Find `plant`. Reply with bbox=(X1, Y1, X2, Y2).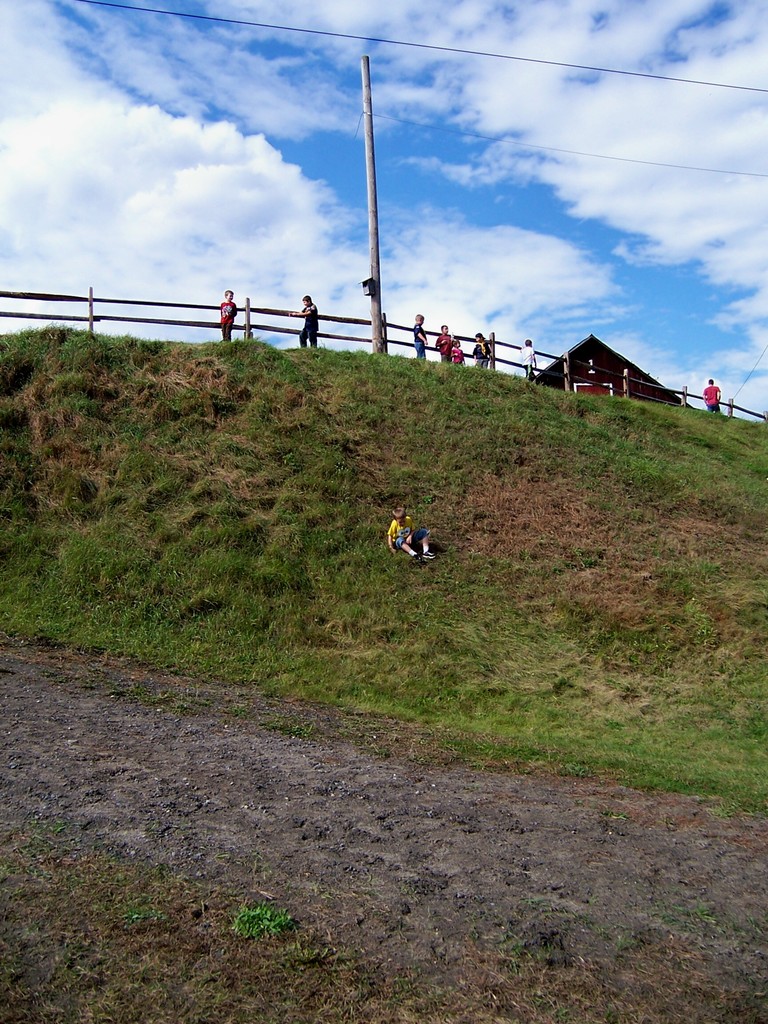
bbox=(612, 924, 643, 964).
